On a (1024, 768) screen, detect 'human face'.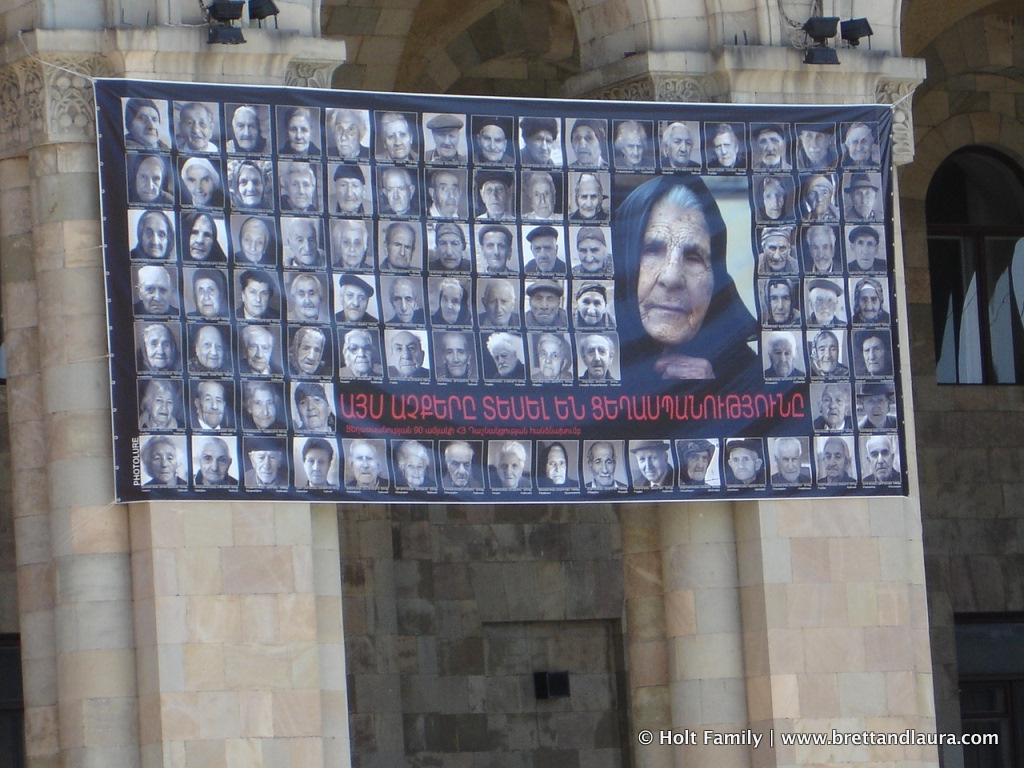
pyautogui.locateOnScreen(481, 179, 508, 216).
